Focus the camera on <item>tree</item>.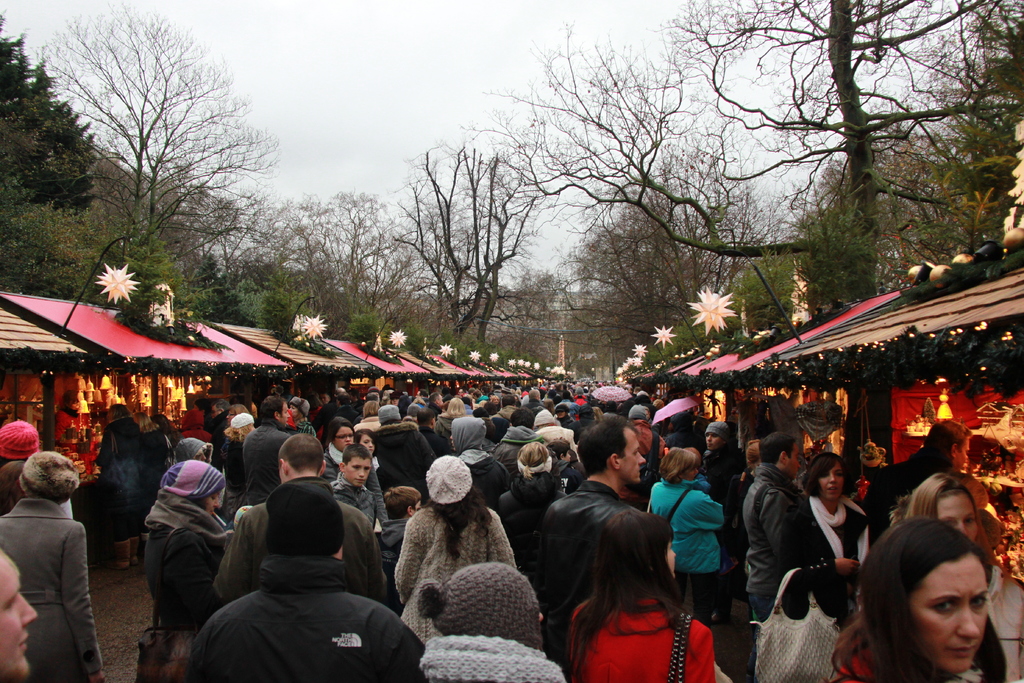
Focus region: (537,171,765,385).
